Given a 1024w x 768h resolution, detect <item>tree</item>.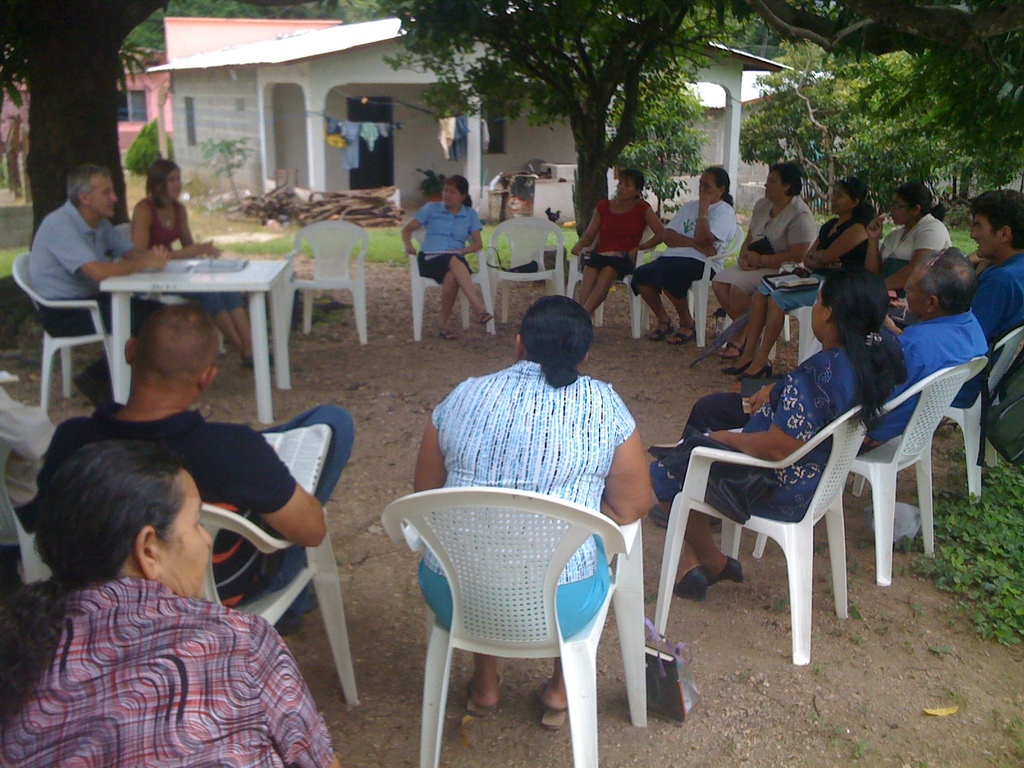
bbox=[789, 33, 986, 218].
